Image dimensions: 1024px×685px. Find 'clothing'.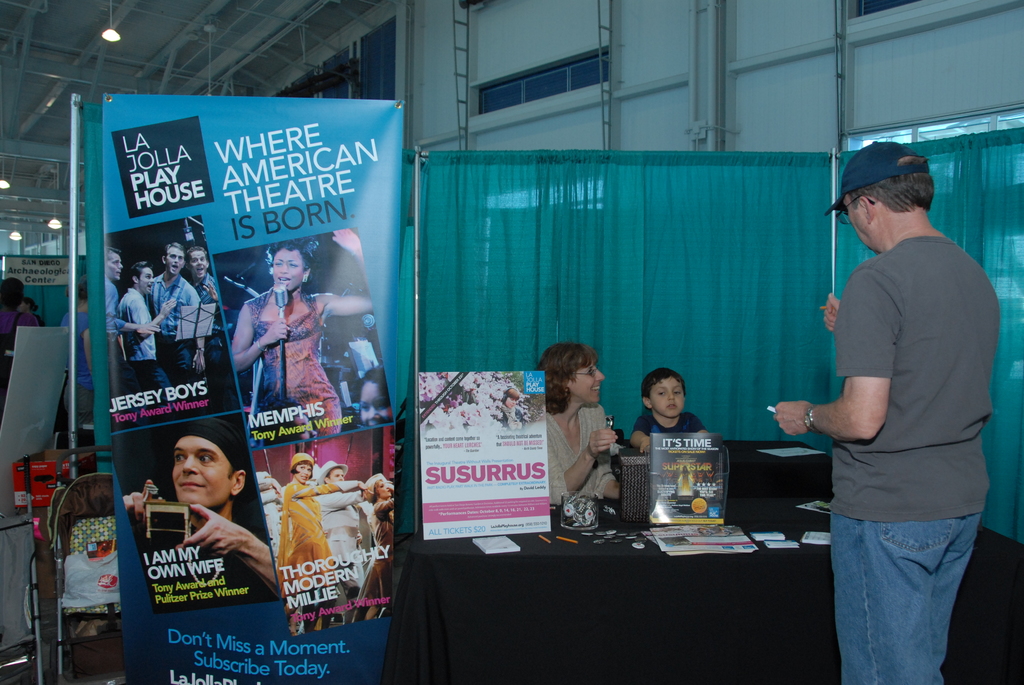
[left=241, top=290, right=344, bottom=453].
